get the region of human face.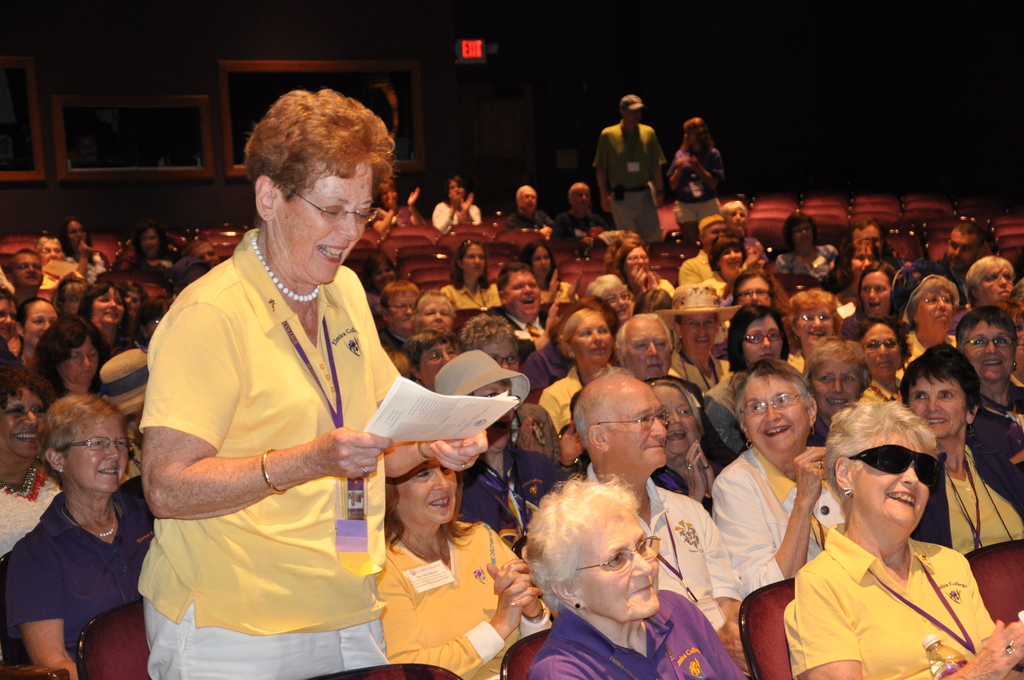
70, 222, 86, 248.
